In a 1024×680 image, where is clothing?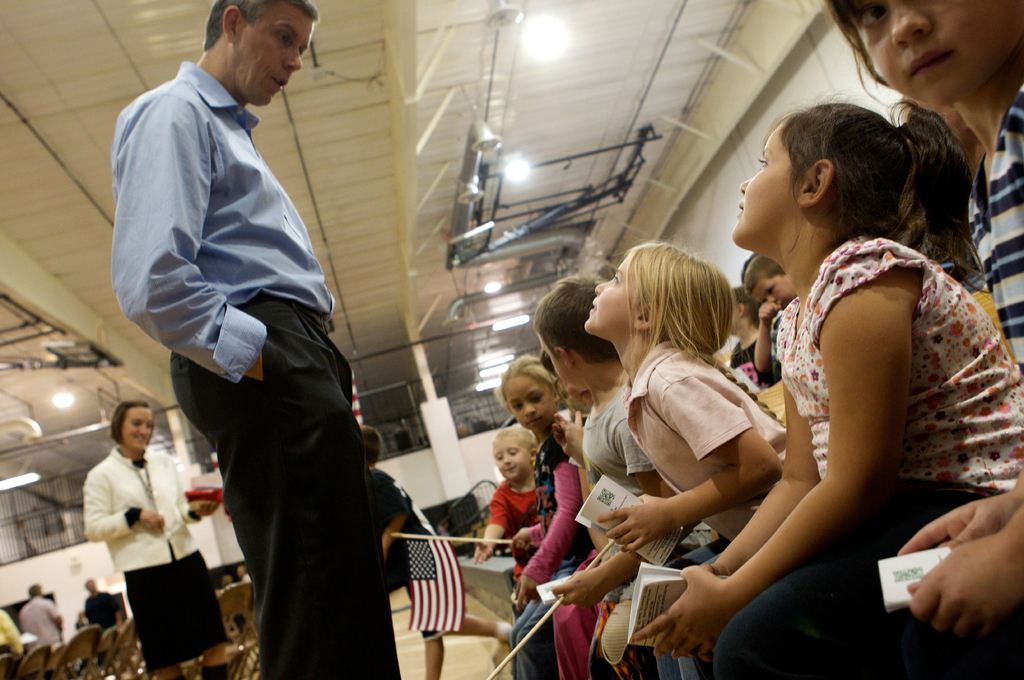
510,426,578,679.
